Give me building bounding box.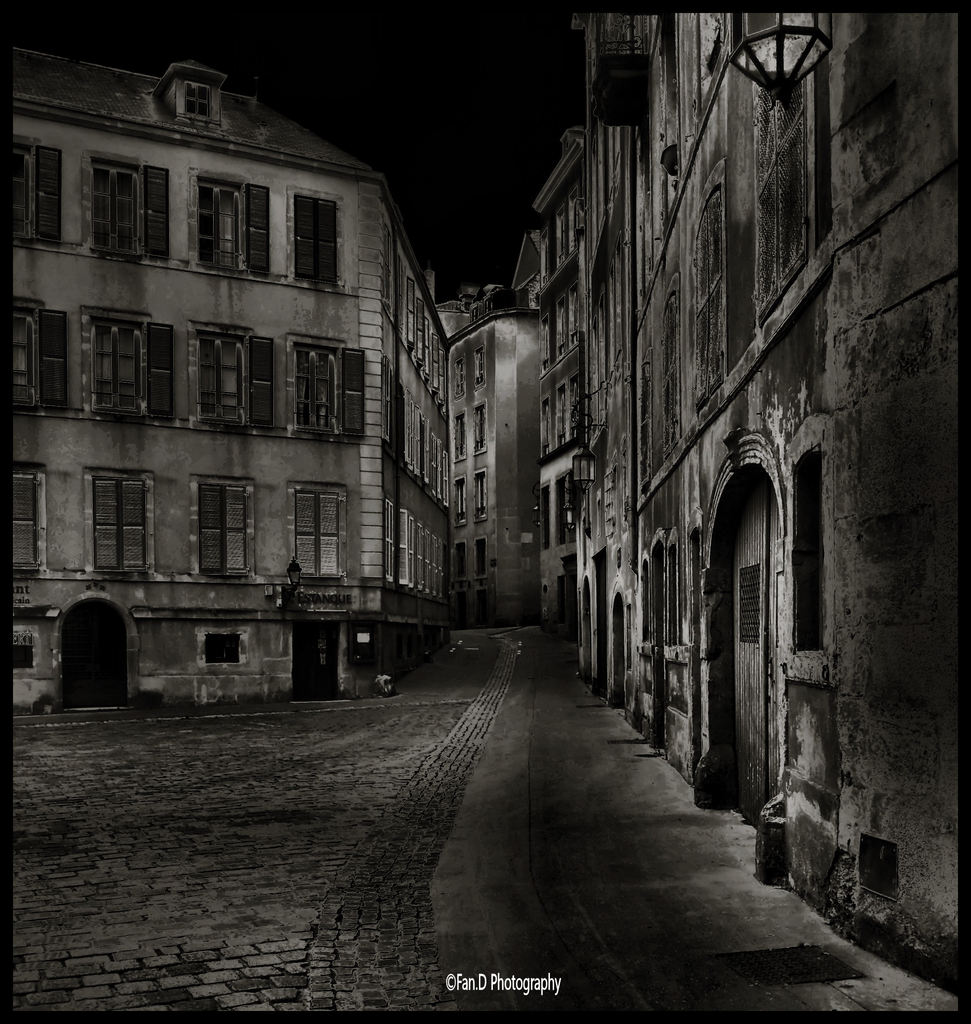
locate(7, 38, 451, 705).
